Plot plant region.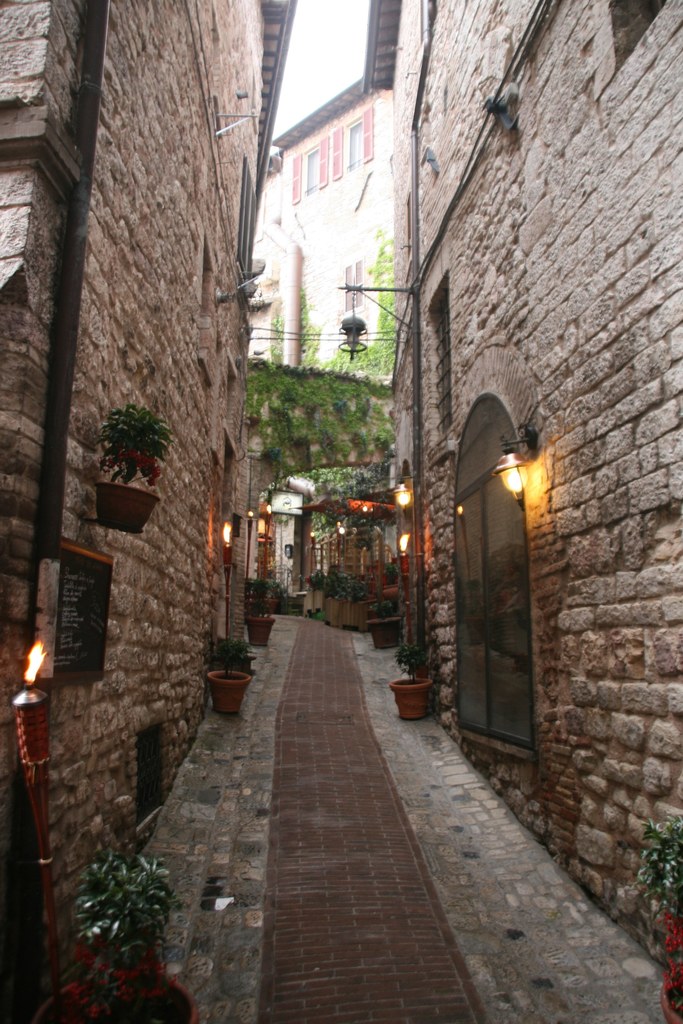
Plotted at Rect(94, 403, 177, 491).
